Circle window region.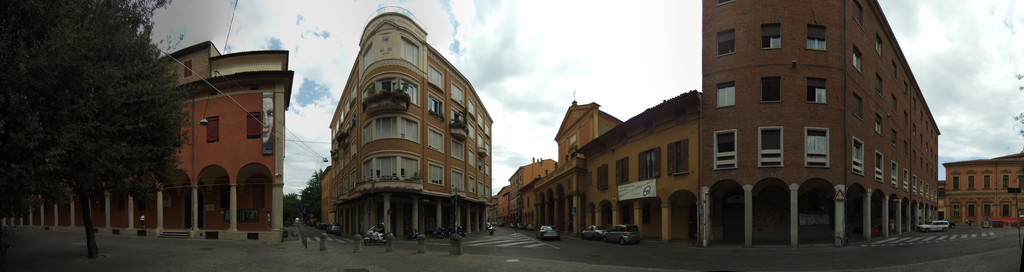
Region: pyautogui.locateOnScreen(478, 133, 483, 148).
